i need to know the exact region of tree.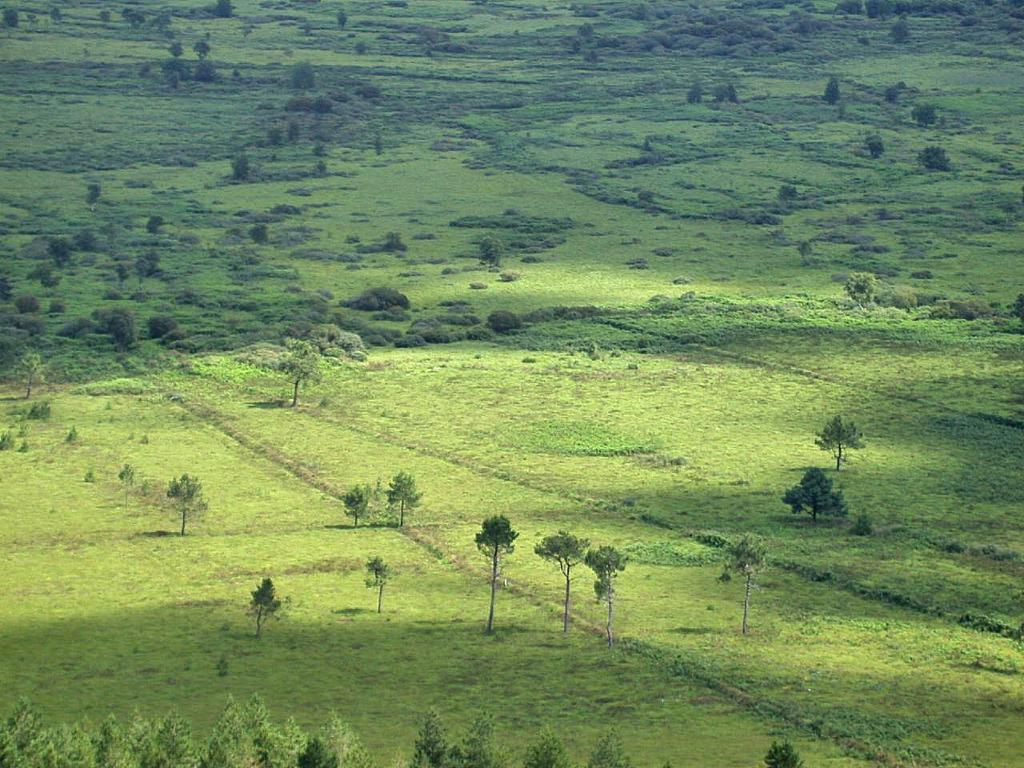
Region: rect(532, 530, 586, 632).
